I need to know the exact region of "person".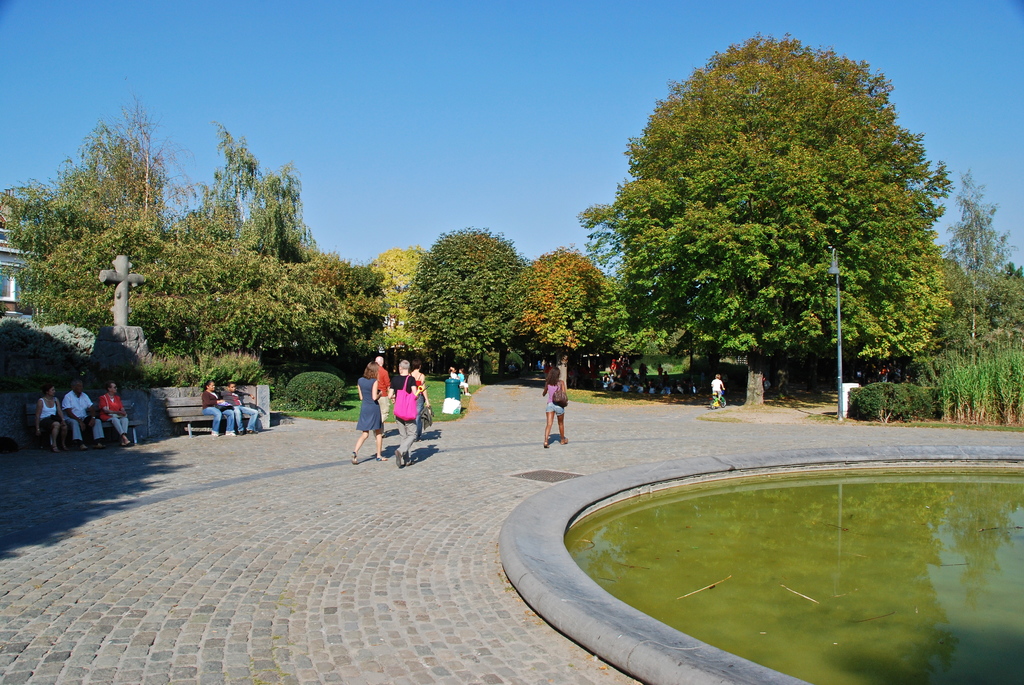
Region: BBox(346, 358, 411, 468).
